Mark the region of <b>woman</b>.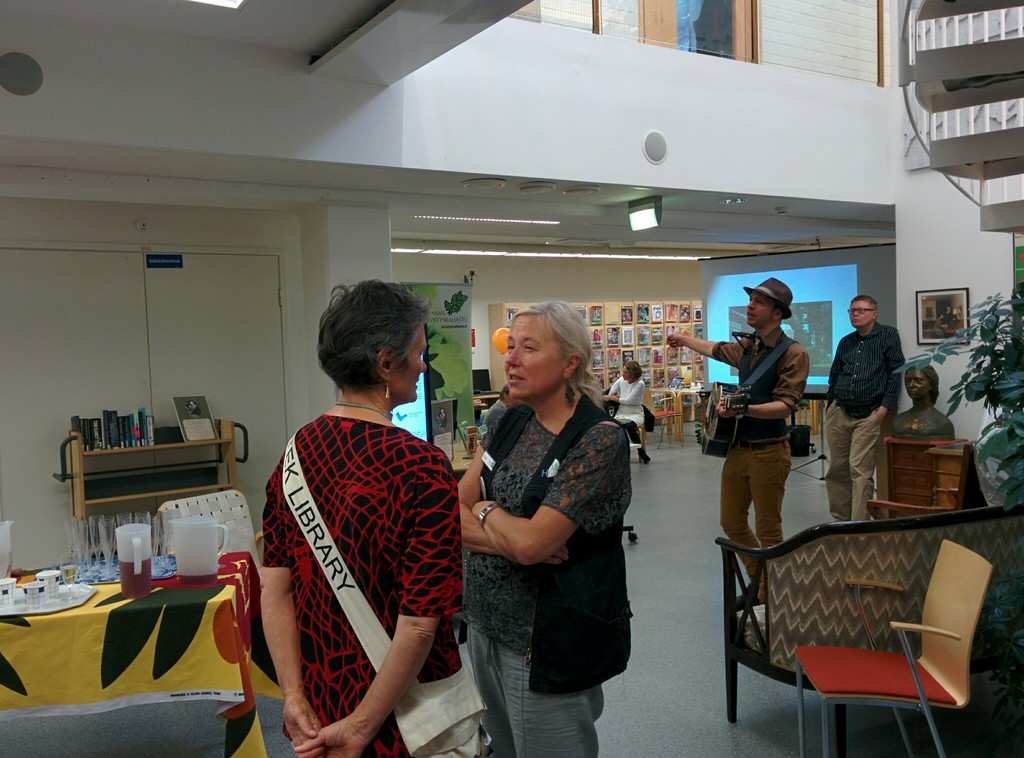
Region: region(609, 359, 644, 433).
